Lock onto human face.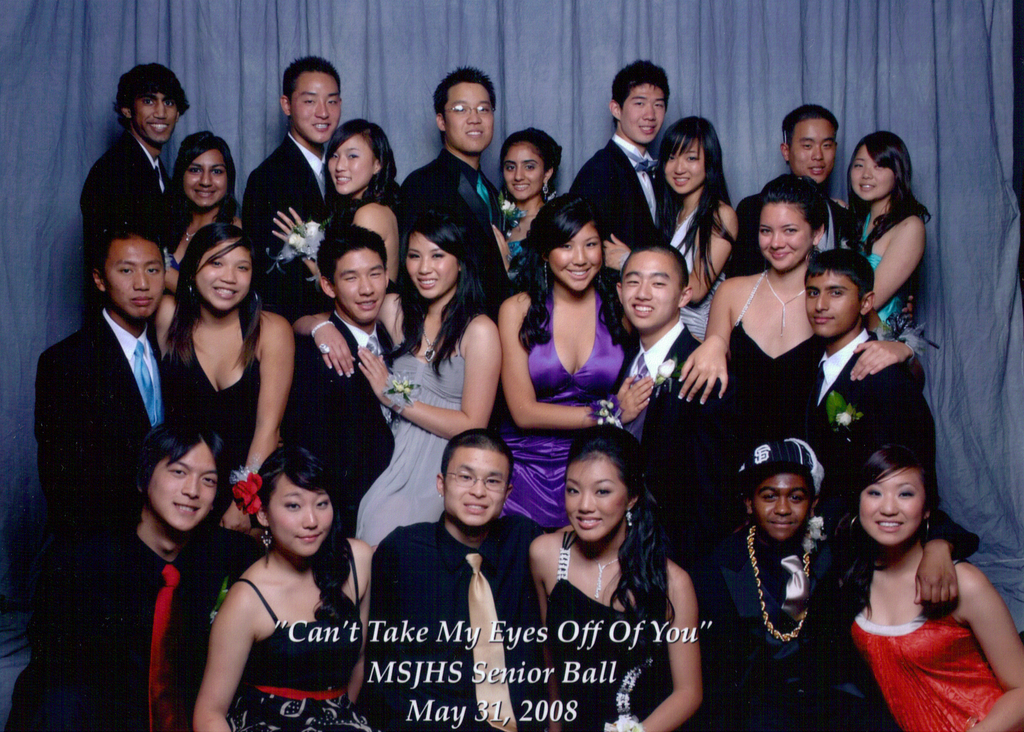
Locked: [193, 236, 253, 308].
